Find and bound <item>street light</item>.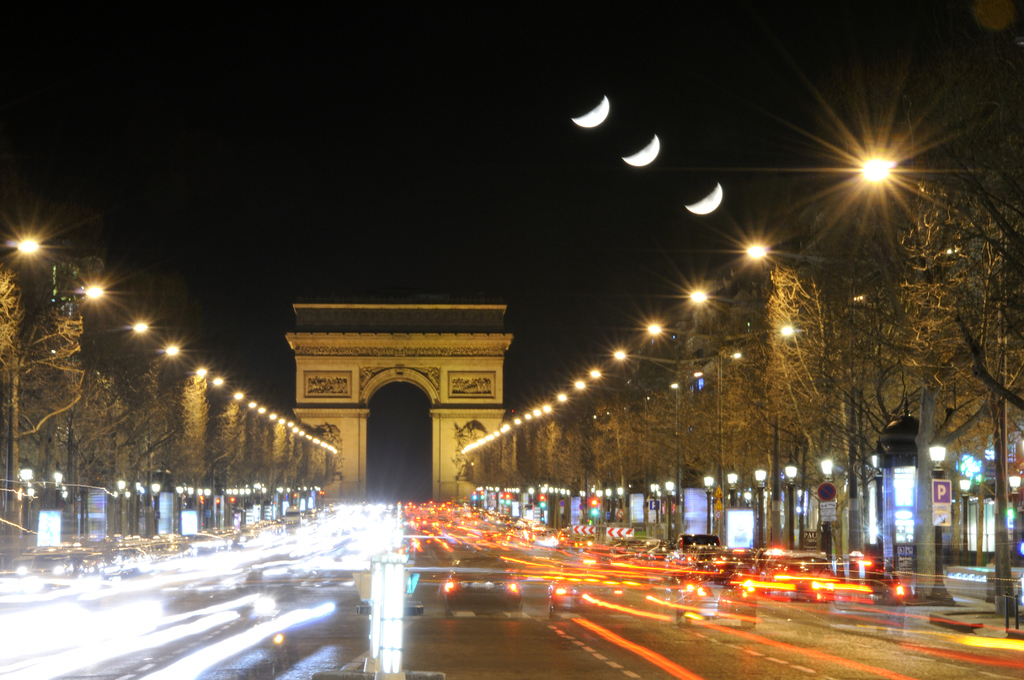
Bound: crop(199, 486, 212, 524).
